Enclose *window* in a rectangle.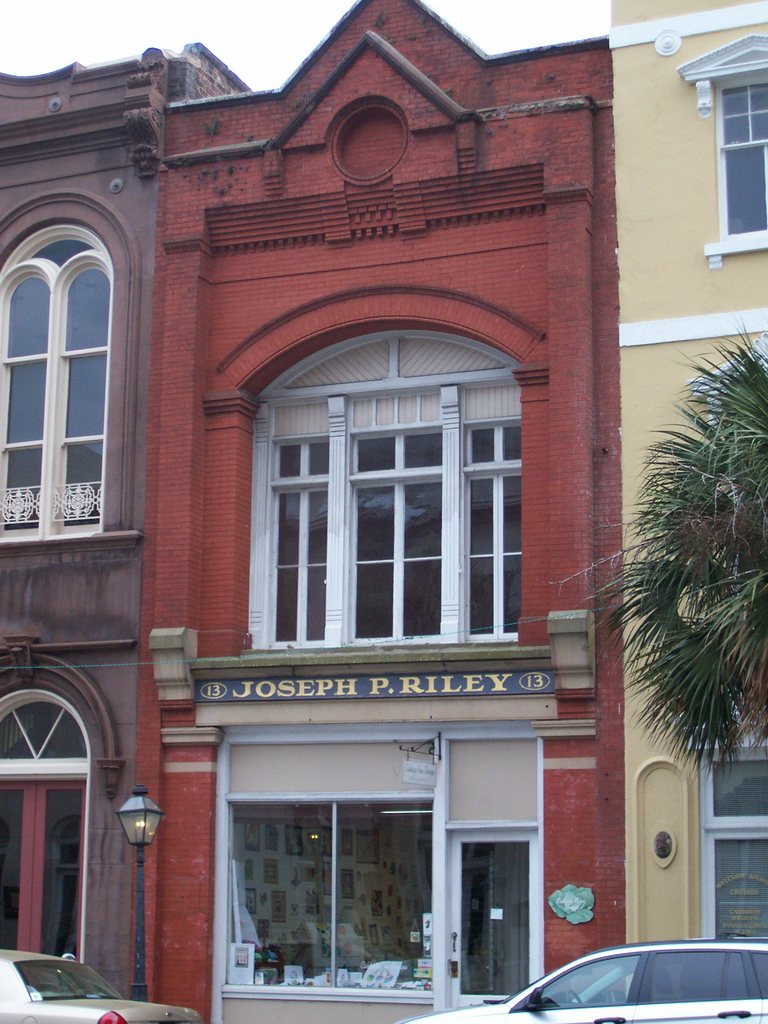
{"left": 236, "top": 326, "right": 540, "bottom": 678}.
